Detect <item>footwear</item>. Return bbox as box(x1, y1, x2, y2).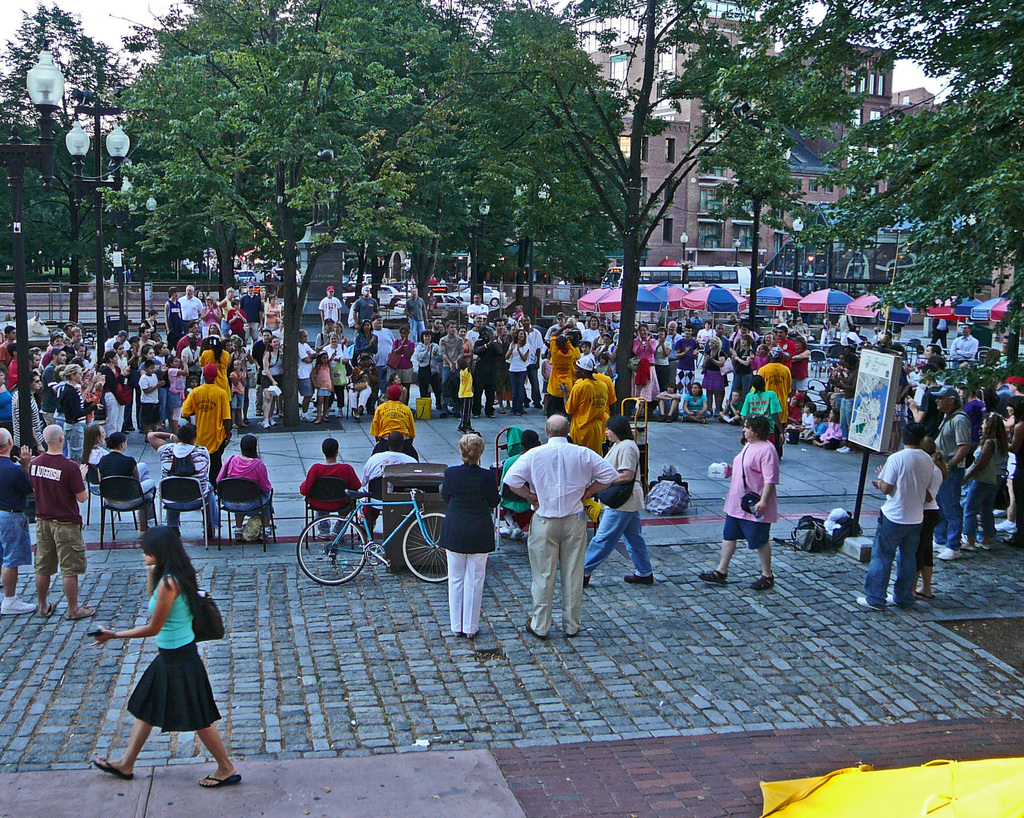
box(941, 548, 959, 560).
